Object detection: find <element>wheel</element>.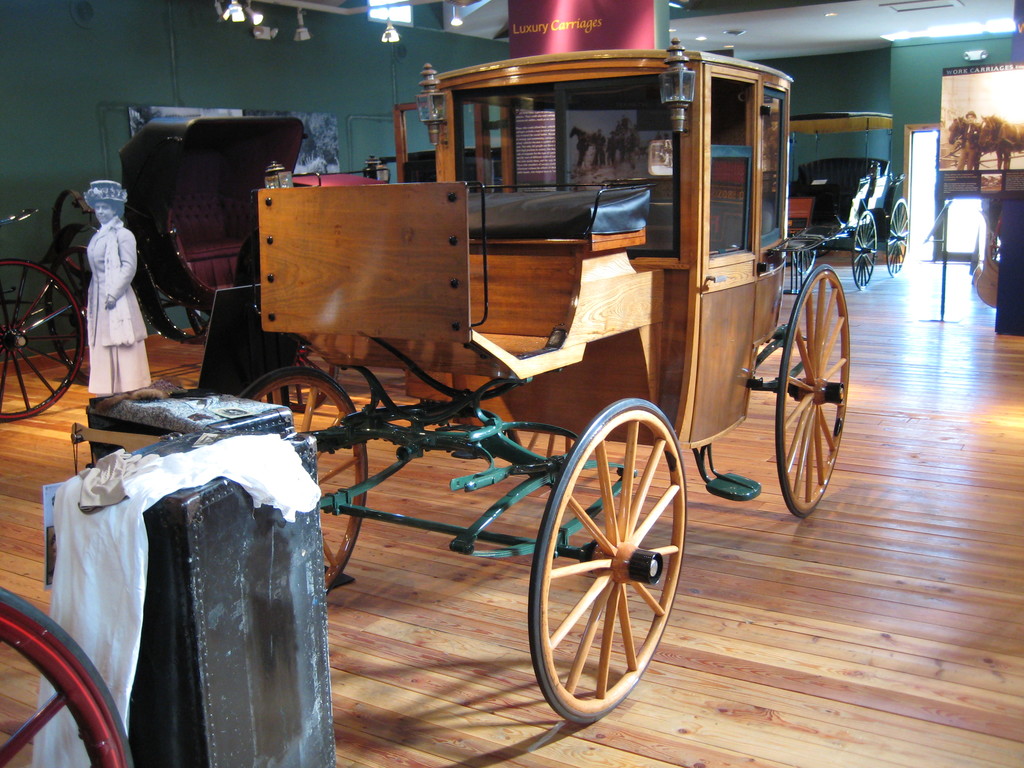
775 264 848 517.
